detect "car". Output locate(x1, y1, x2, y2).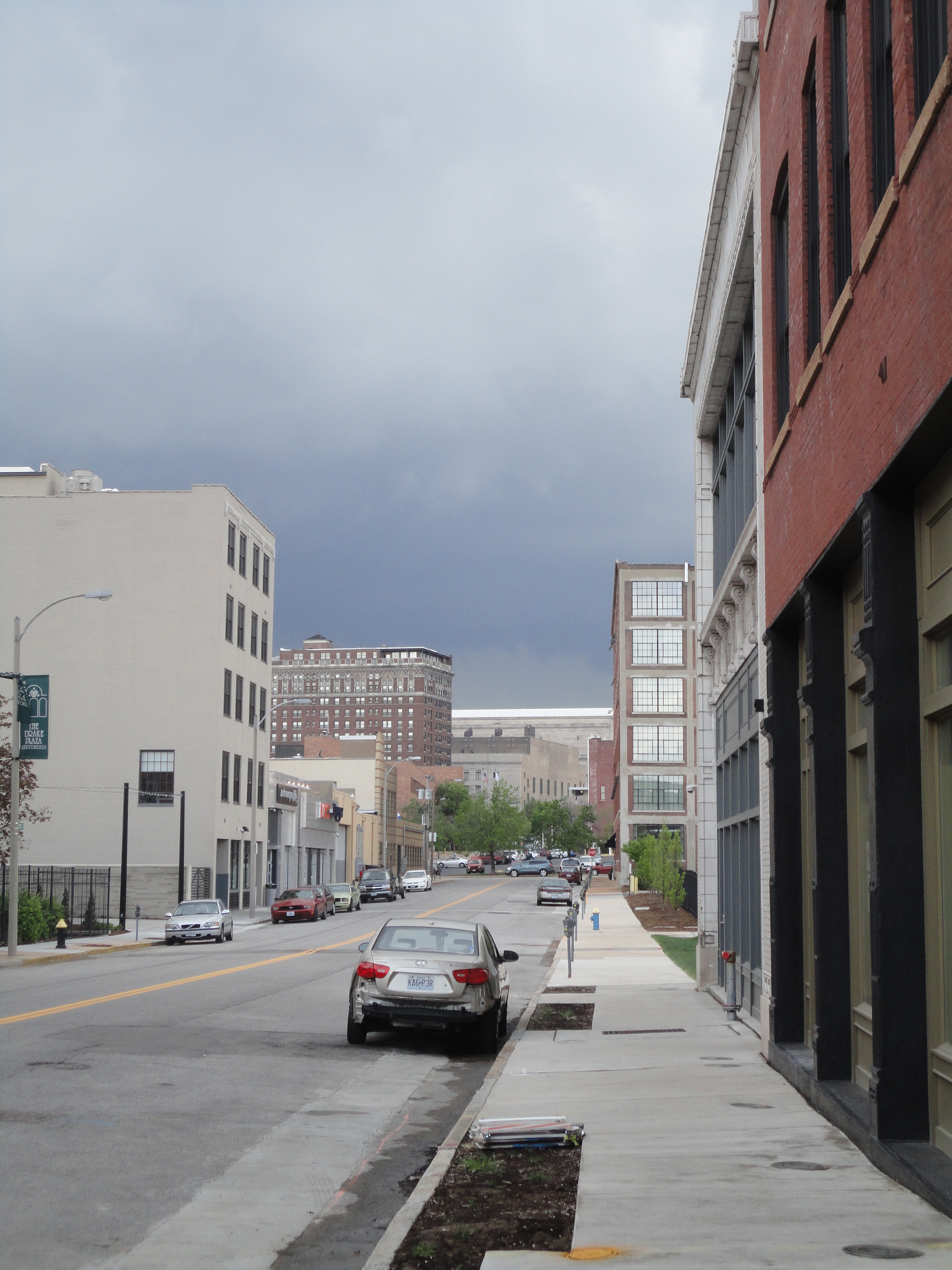
locate(48, 265, 69, 274).
